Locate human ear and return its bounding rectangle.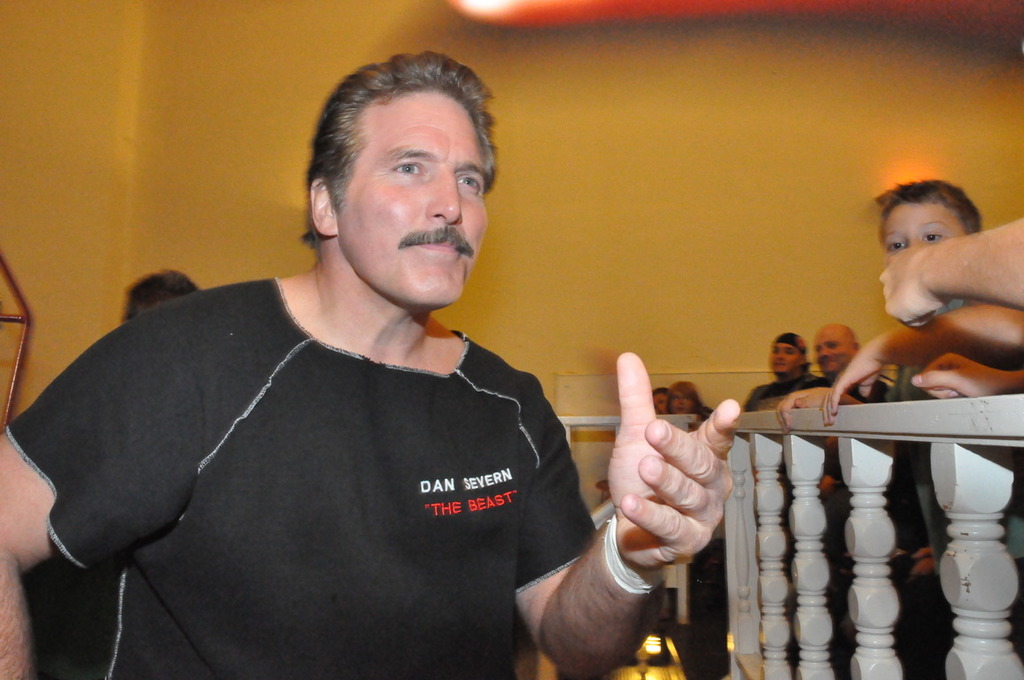
[x1=311, y1=175, x2=337, y2=236].
